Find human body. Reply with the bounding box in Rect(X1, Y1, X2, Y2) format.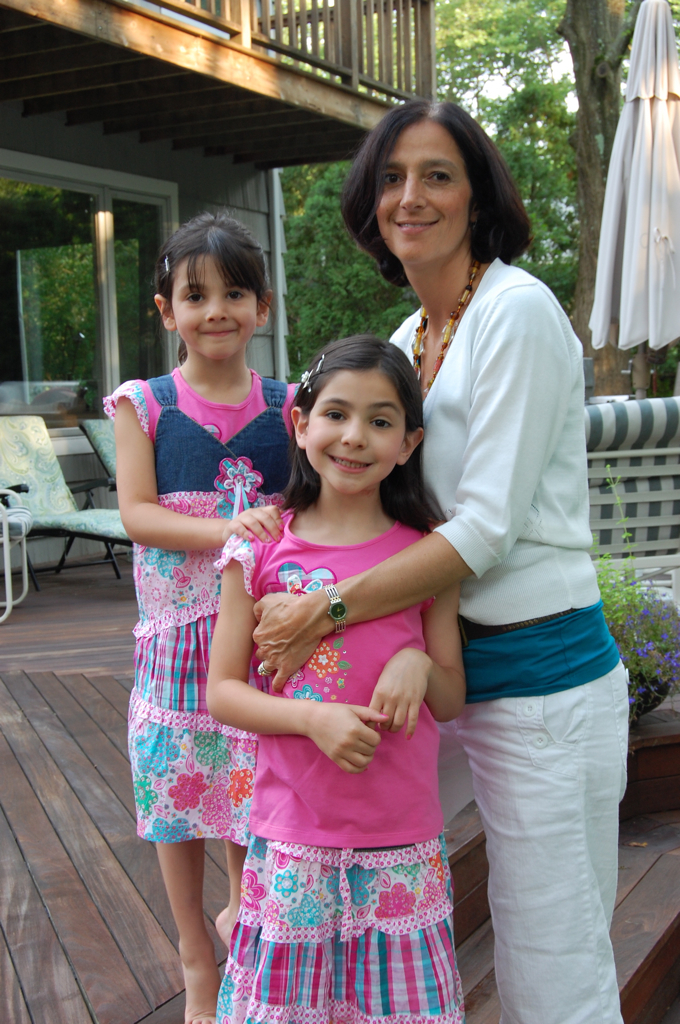
Rect(348, 93, 637, 1023).
